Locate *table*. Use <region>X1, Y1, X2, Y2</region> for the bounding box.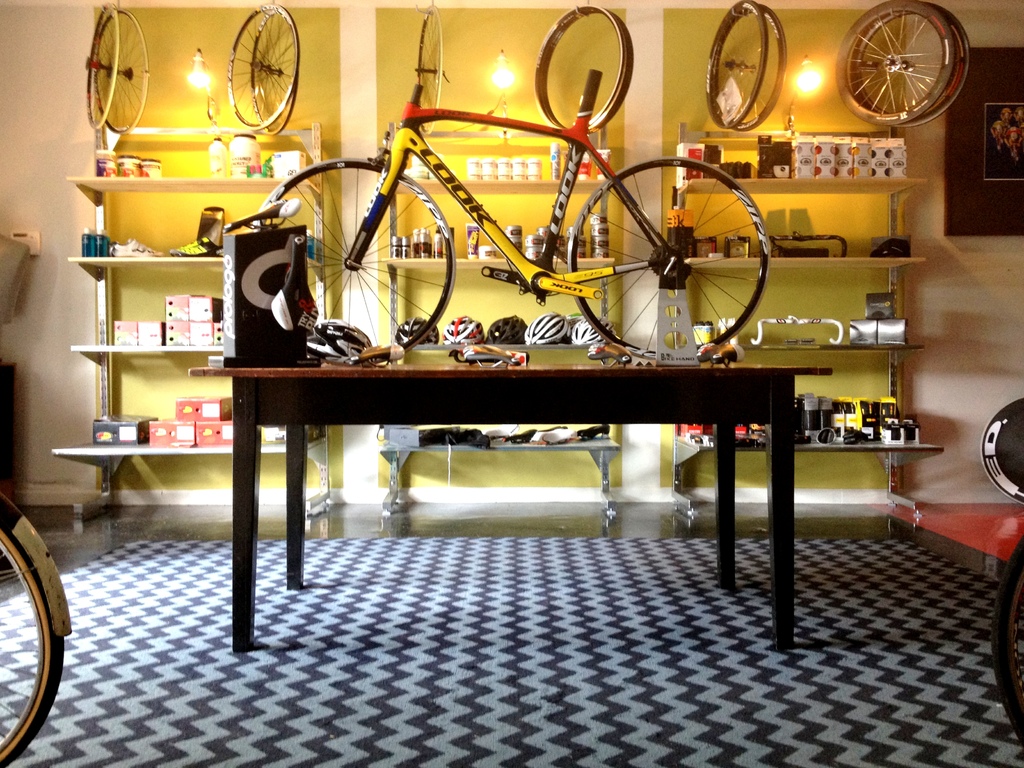
<region>192, 368, 834, 650</region>.
